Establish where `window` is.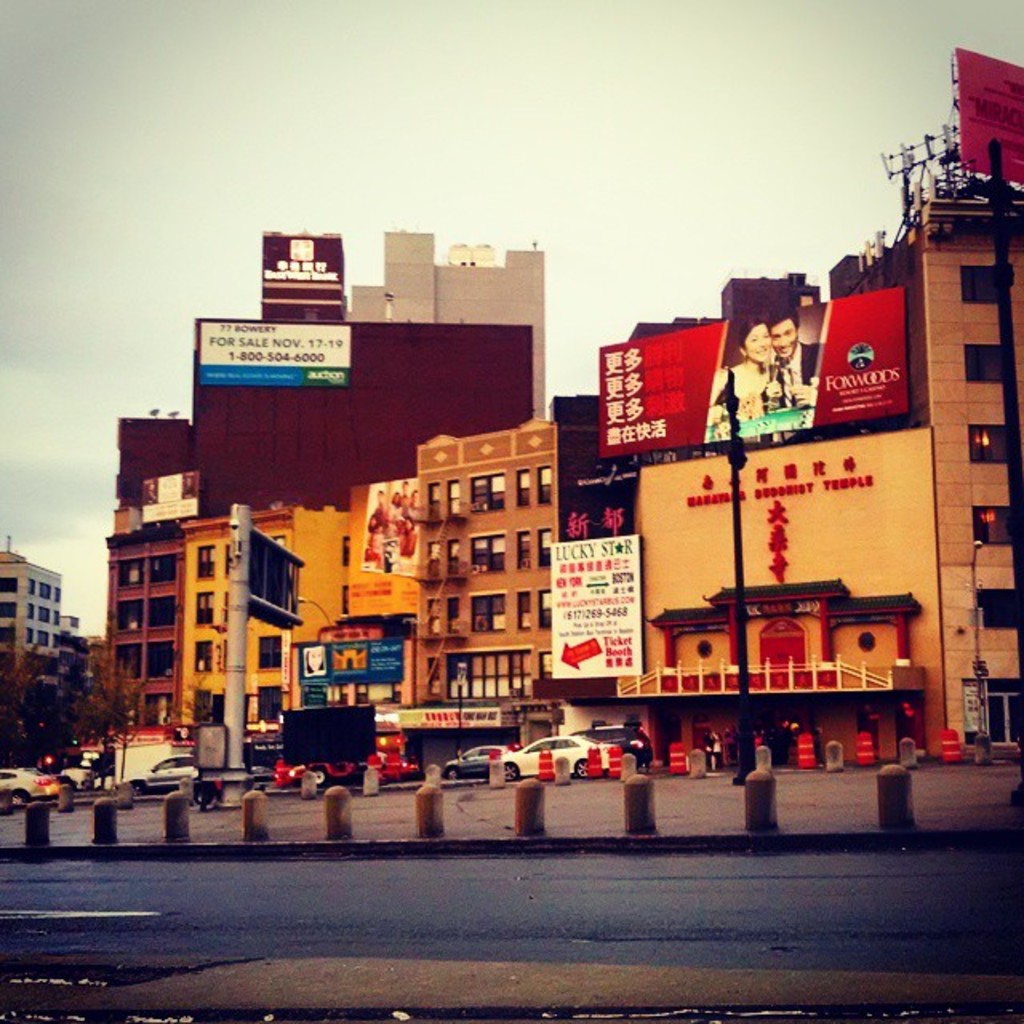
Established at (x1=538, y1=653, x2=555, y2=675).
